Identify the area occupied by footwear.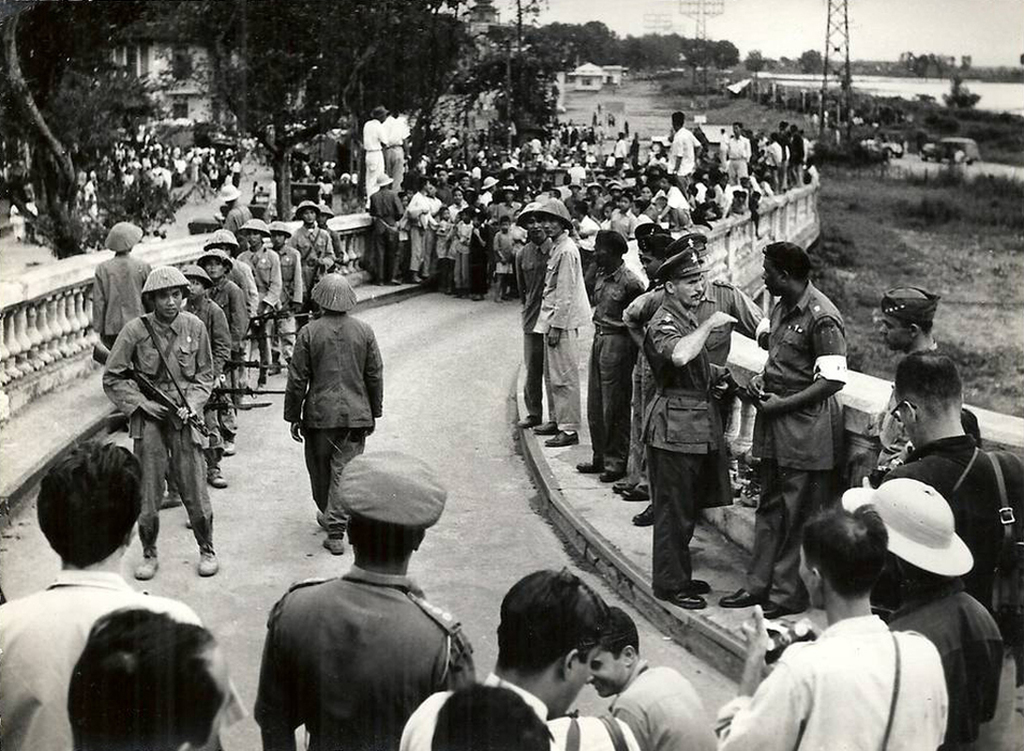
Area: locate(575, 460, 596, 476).
